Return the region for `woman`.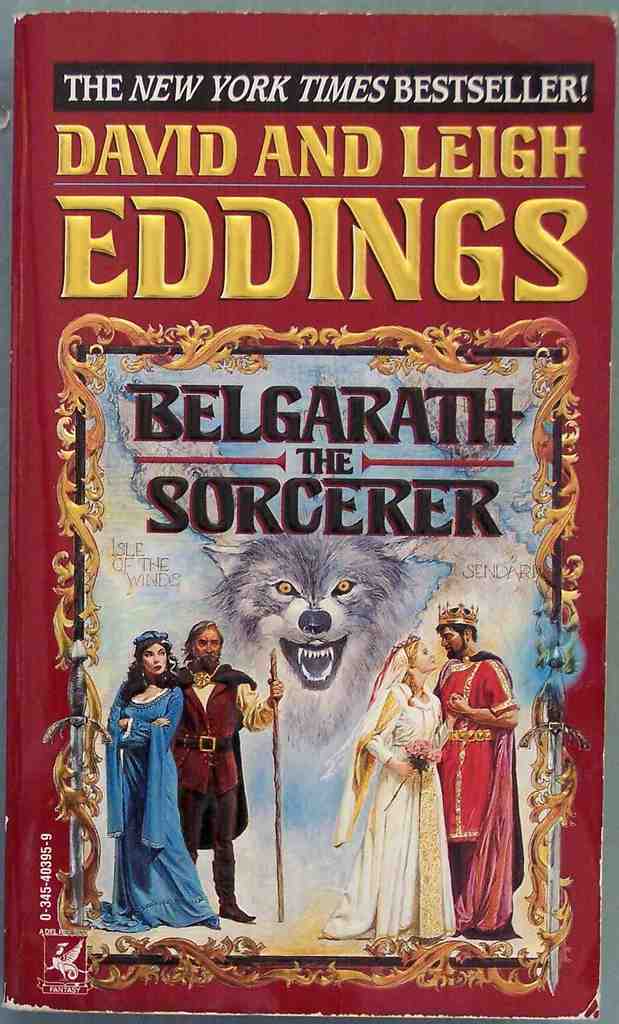
select_region(106, 621, 192, 924).
